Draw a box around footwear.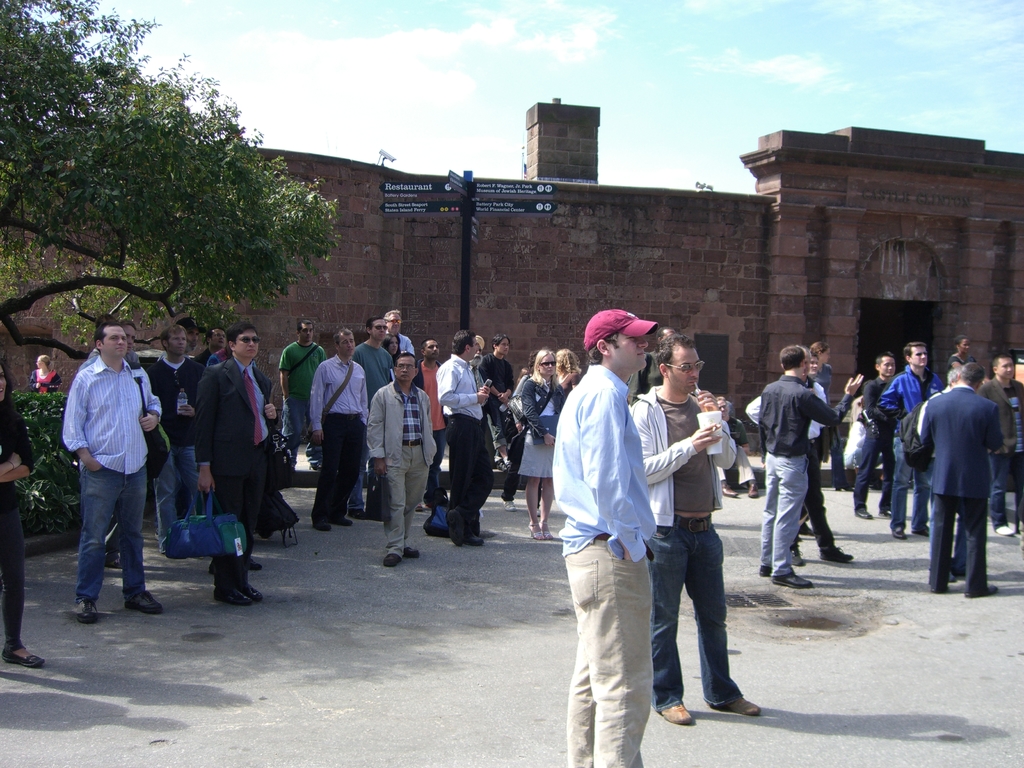
3:638:44:667.
